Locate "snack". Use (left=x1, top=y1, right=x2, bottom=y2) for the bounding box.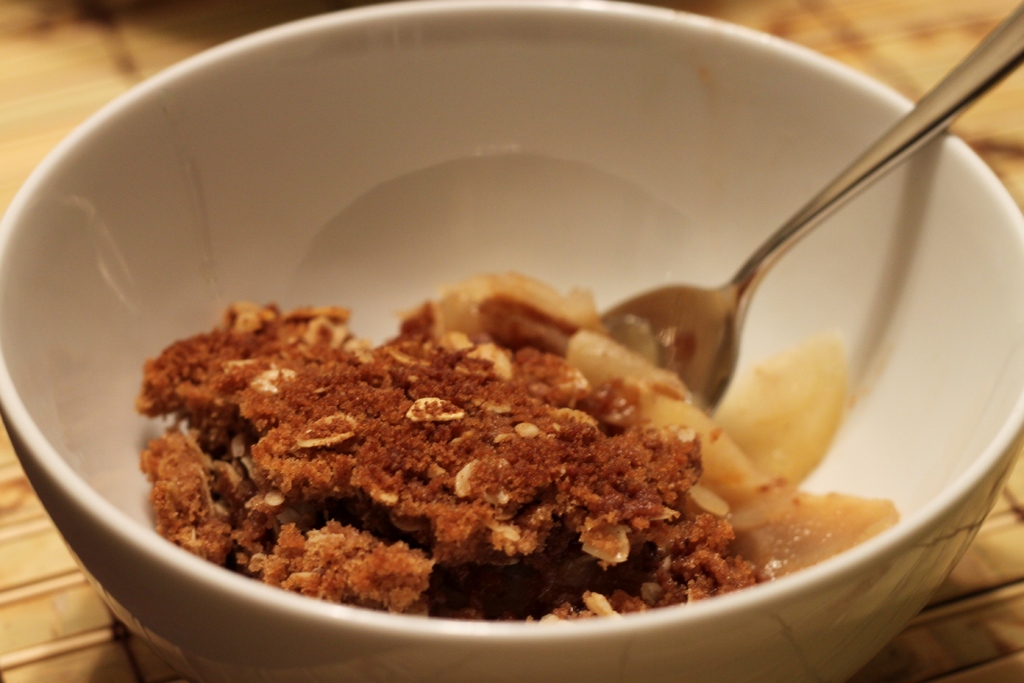
(left=139, top=311, right=884, bottom=623).
